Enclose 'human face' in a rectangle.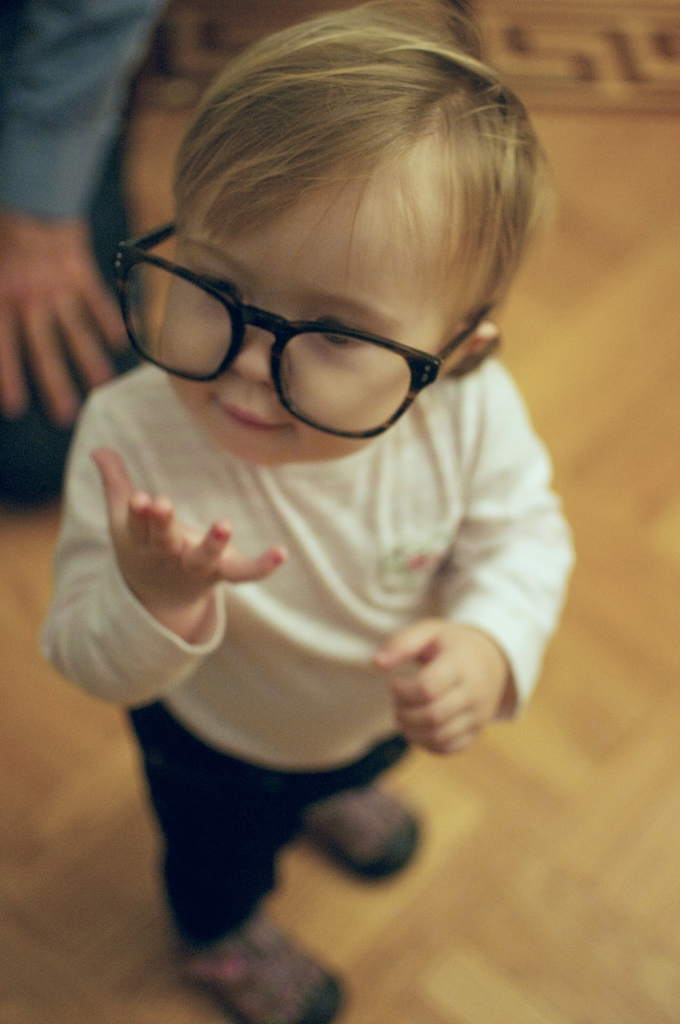
detection(159, 195, 434, 464).
